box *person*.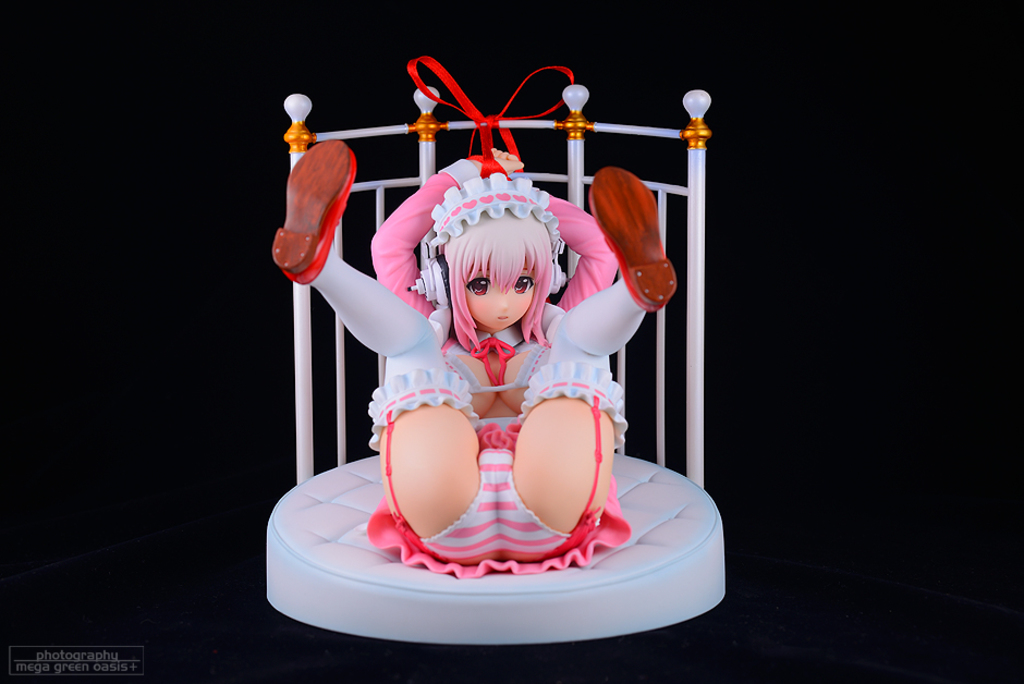
crop(298, 83, 705, 615).
